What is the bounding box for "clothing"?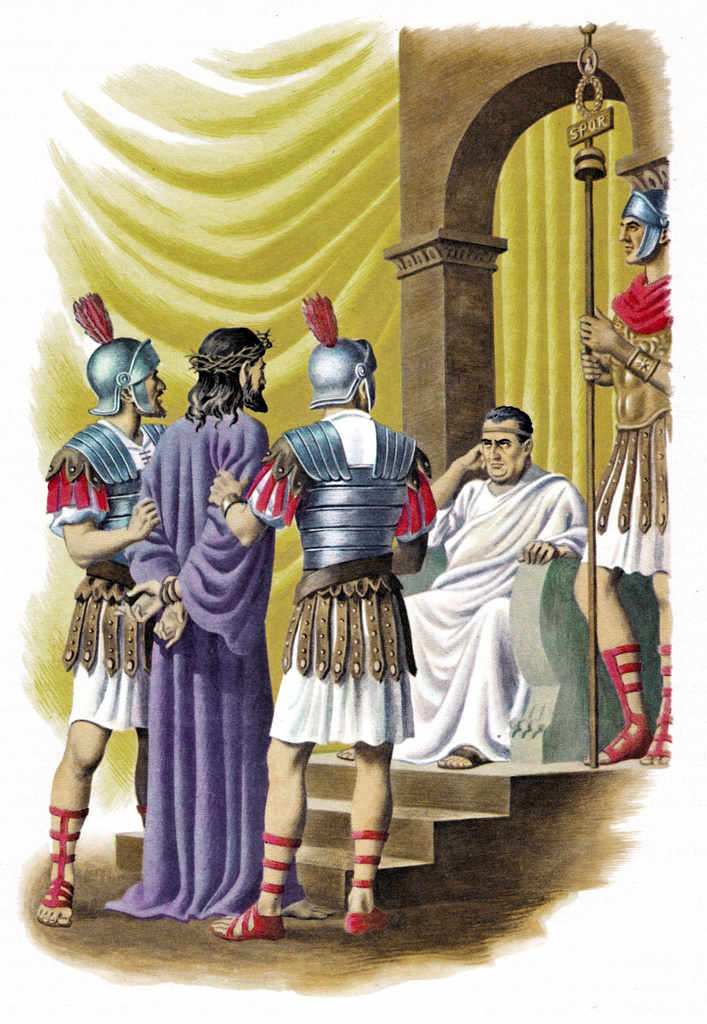
405 419 601 794.
